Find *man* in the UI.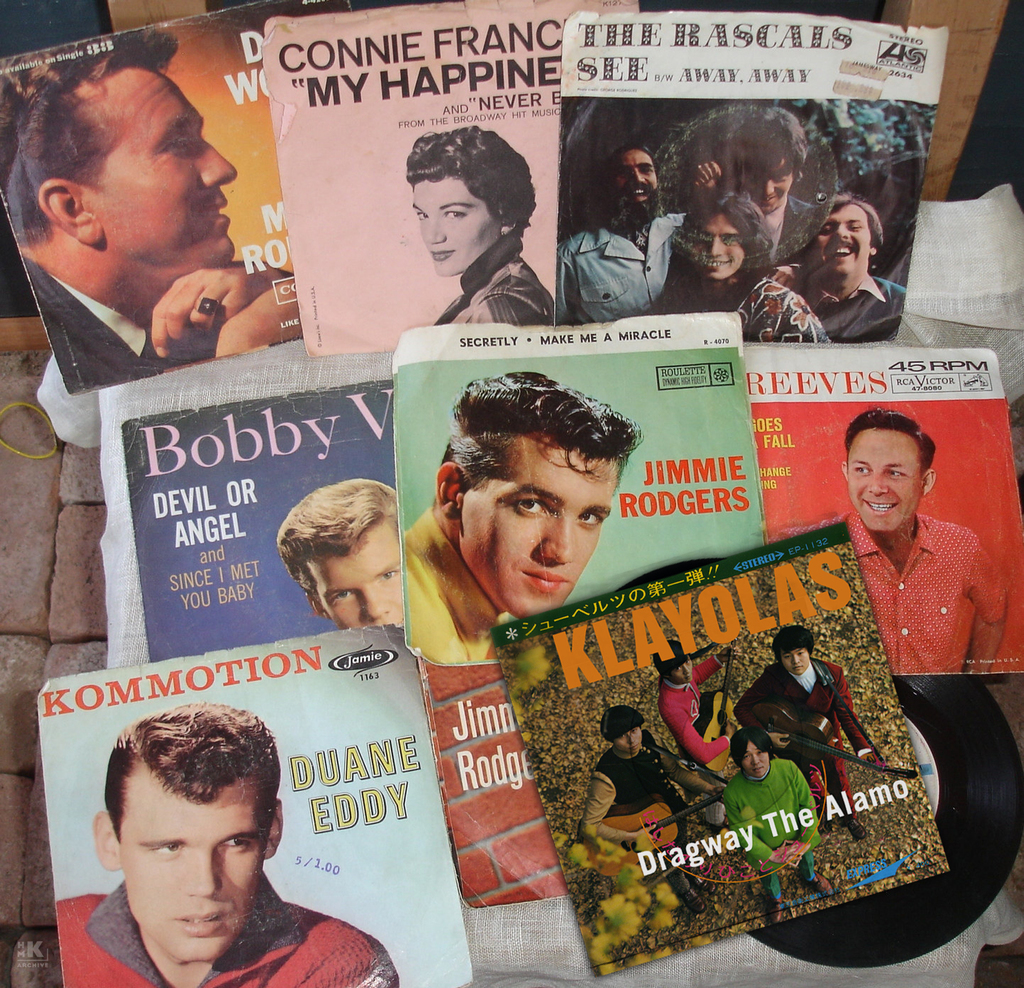
UI element at (x1=575, y1=703, x2=722, y2=918).
